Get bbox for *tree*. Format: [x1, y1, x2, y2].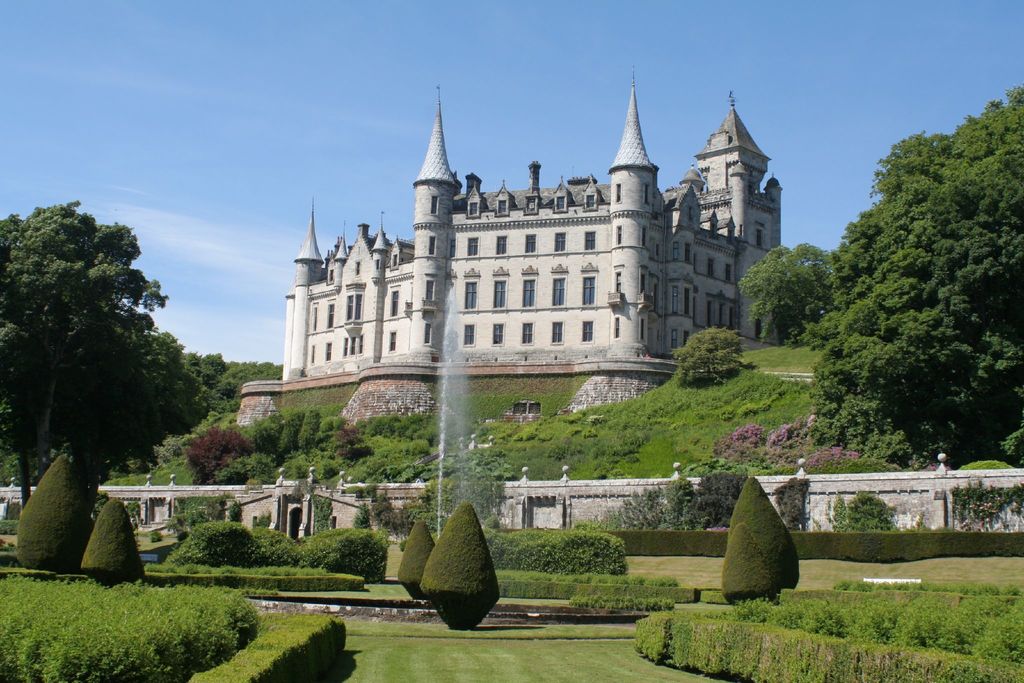
[403, 425, 424, 441].
